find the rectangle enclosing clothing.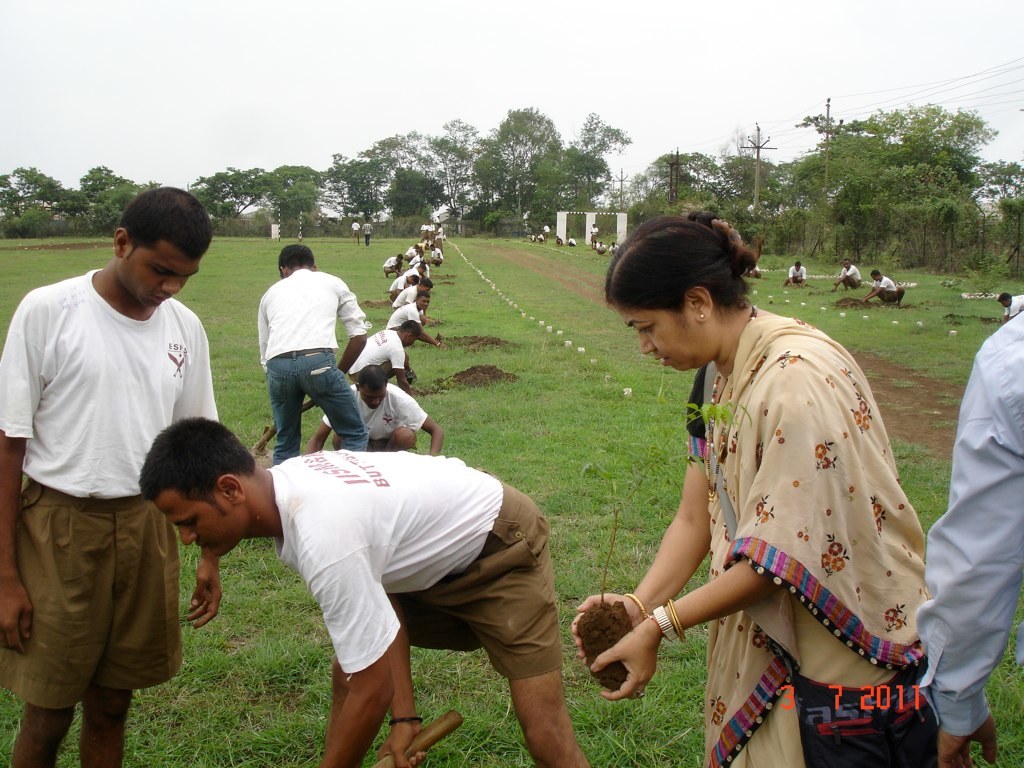
(left=265, top=451, right=563, bottom=680).
